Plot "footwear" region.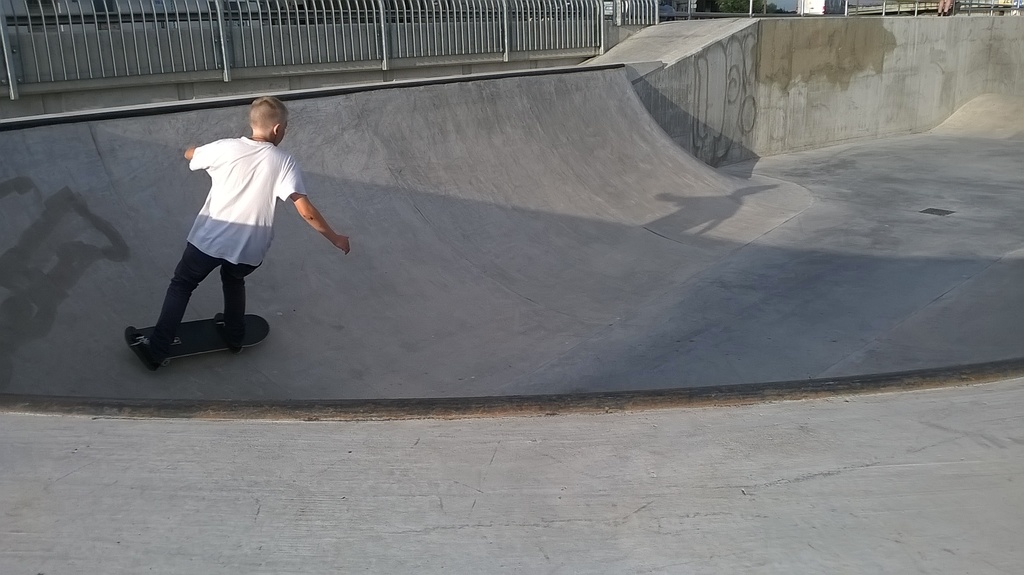
Plotted at select_region(124, 324, 160, 371).
